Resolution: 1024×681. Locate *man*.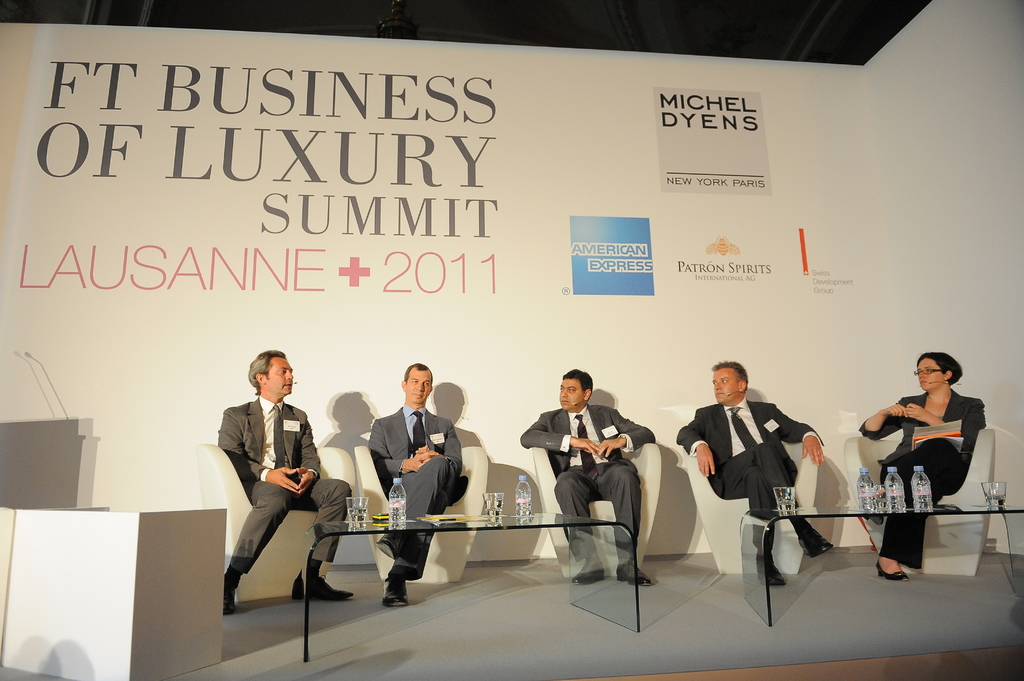
detection(373, 362, 473, 605).
